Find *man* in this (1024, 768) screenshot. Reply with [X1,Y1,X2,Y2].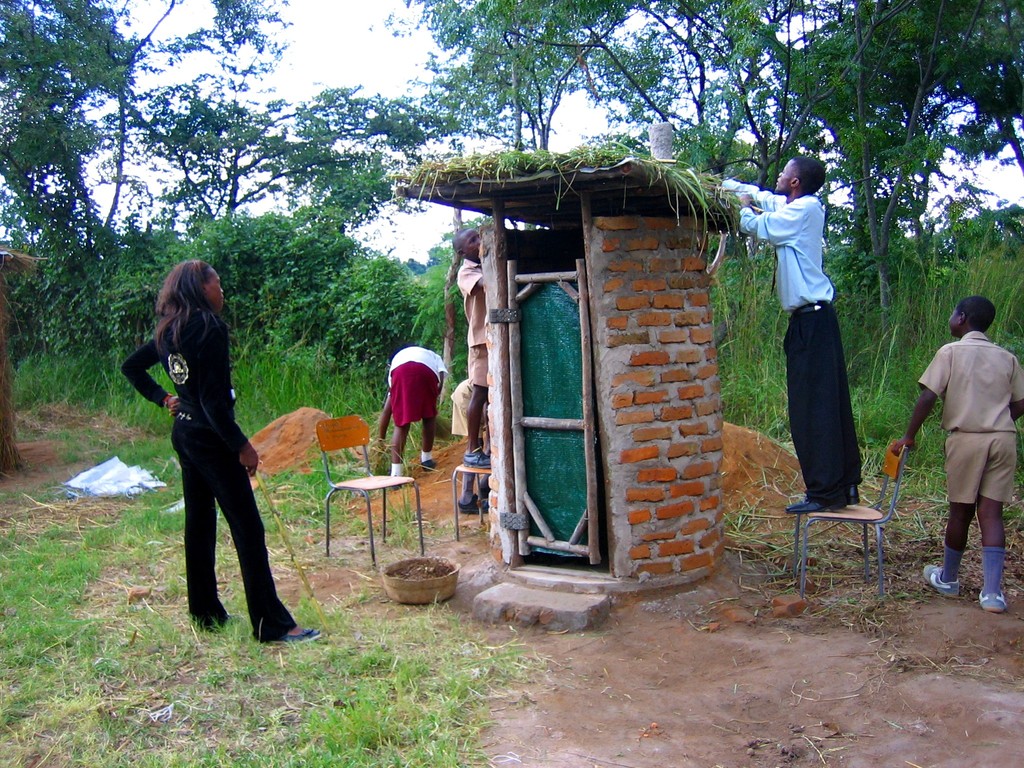
[458,221,492,484].
